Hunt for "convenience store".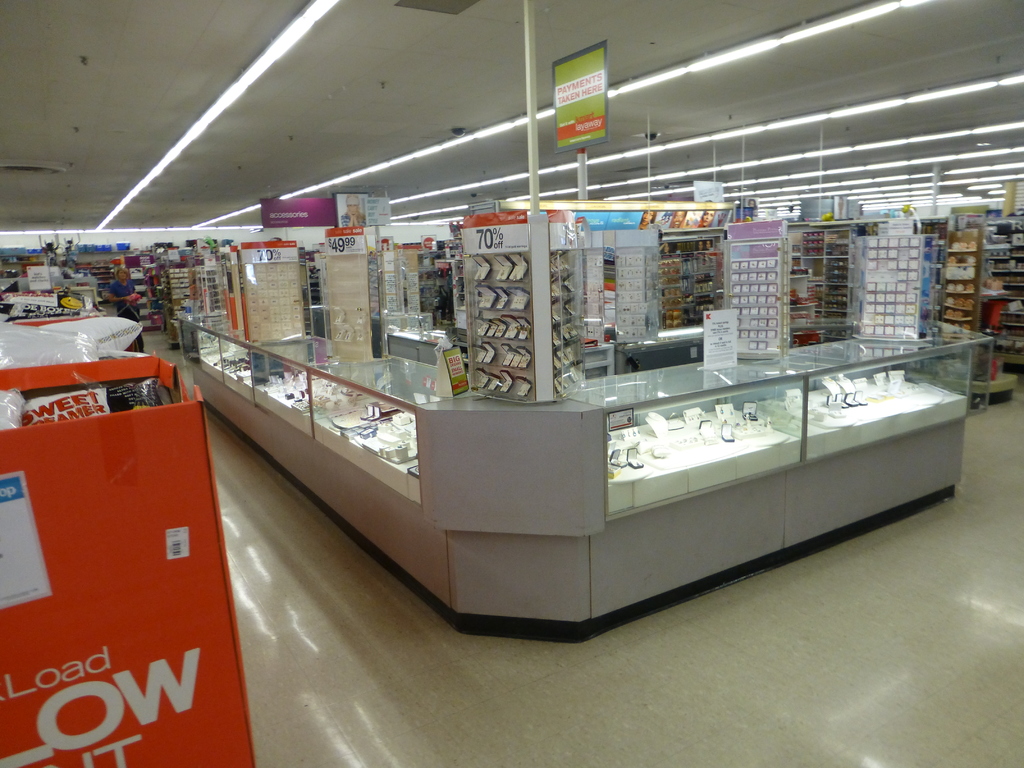
Hunted down at 0 0 1023 767.
